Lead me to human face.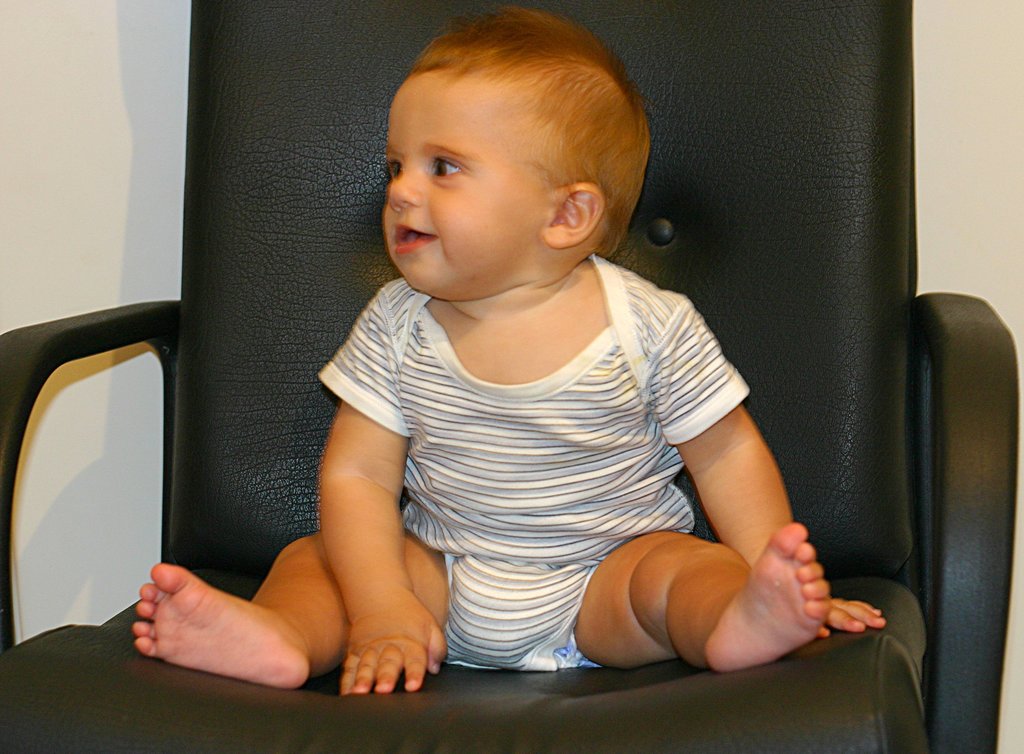
Lead to locate(380, 74, 550, 294).
